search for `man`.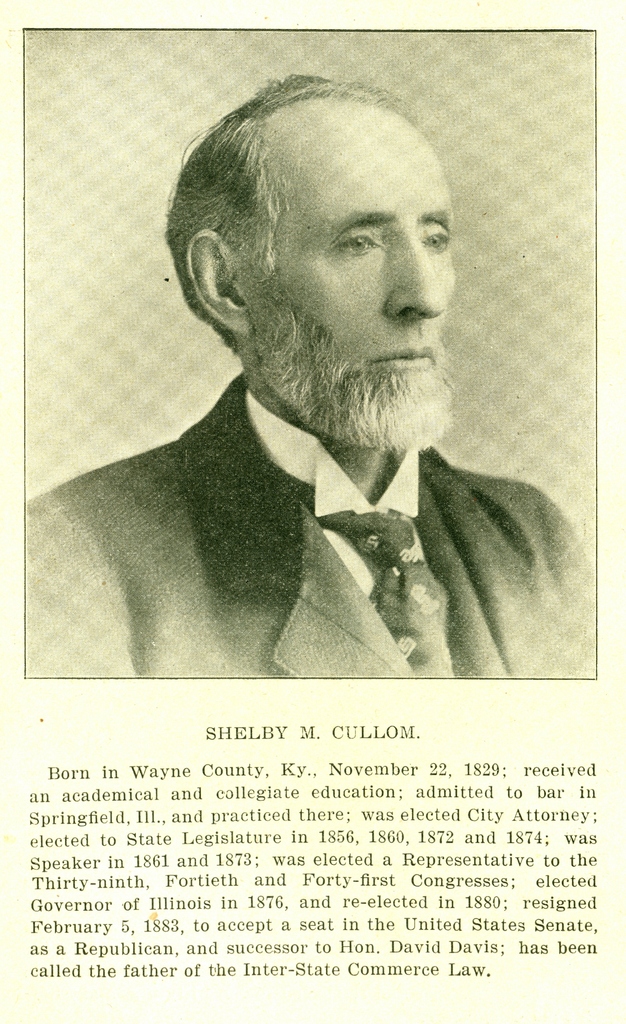
Found at l=87, t=131, r=515, b=671.
